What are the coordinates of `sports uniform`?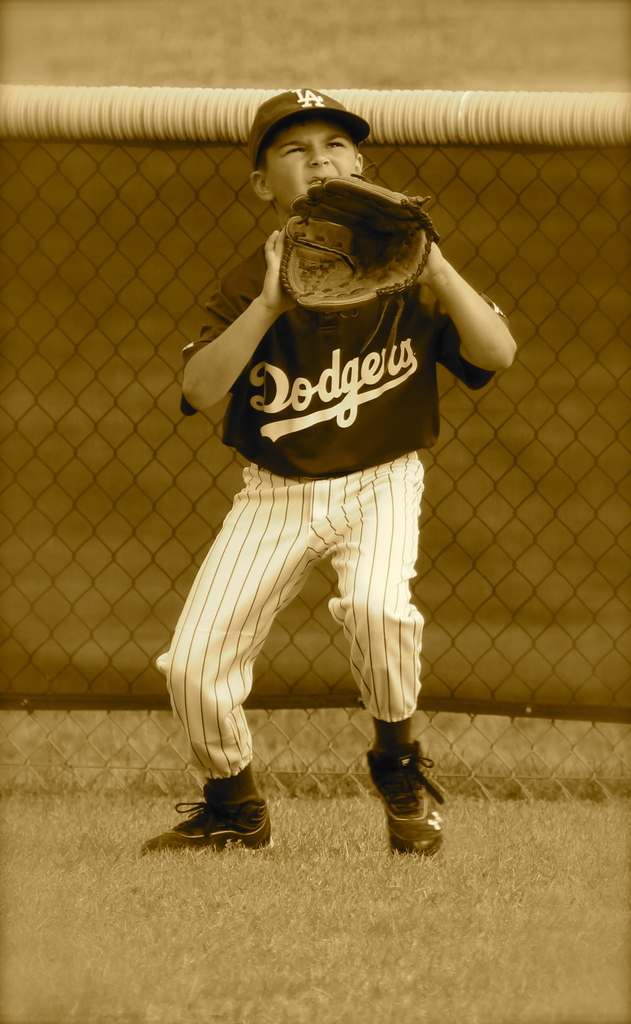
144 70 517 863.
